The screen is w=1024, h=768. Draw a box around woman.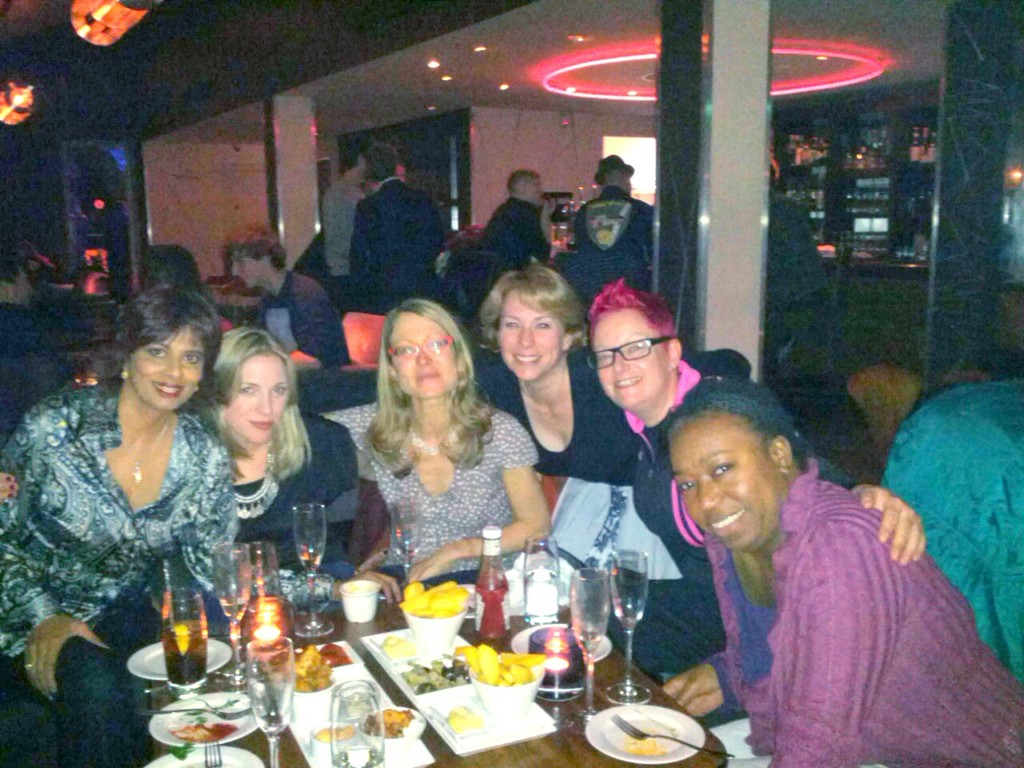
[x1=666, y1=374, x2=1023, y2=767].
